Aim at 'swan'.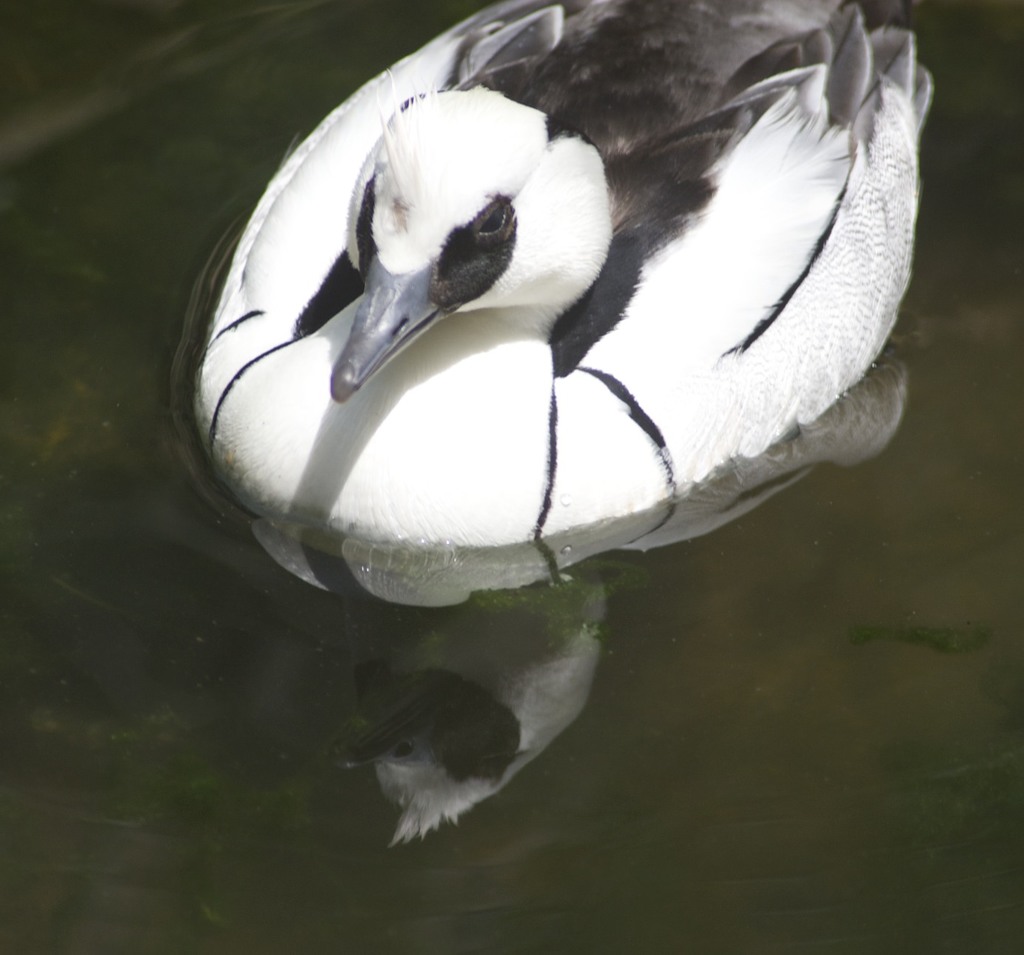
Aimed at 197 16 892 608.
